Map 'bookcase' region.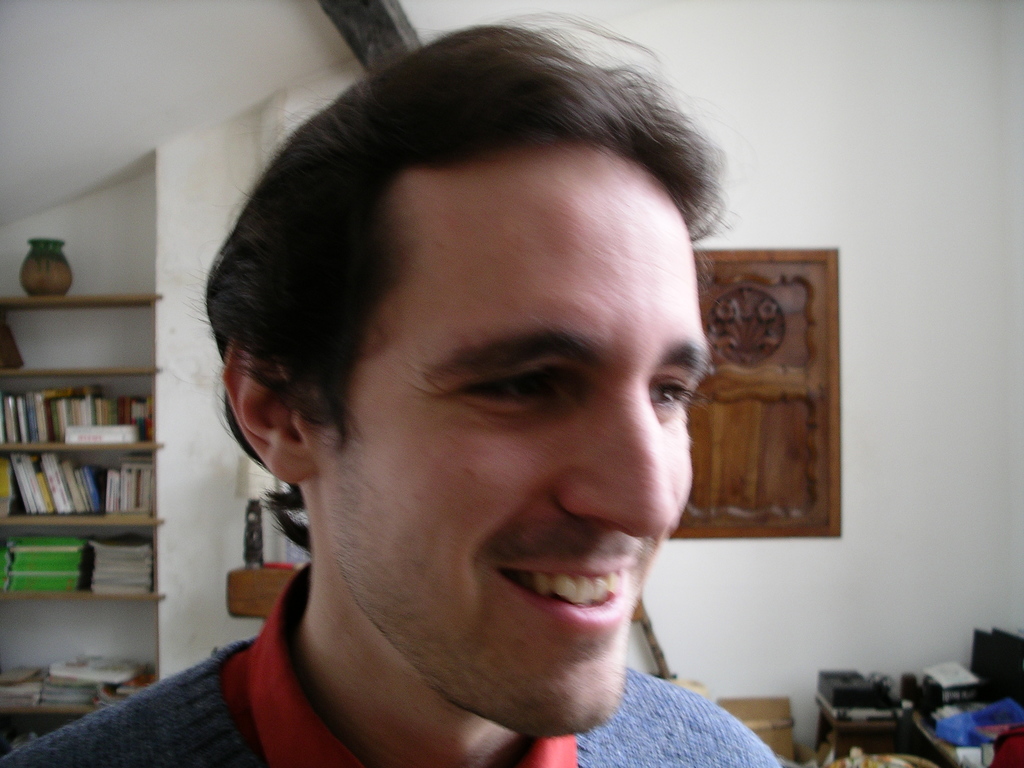
Mapped to 2/338/166/593.
